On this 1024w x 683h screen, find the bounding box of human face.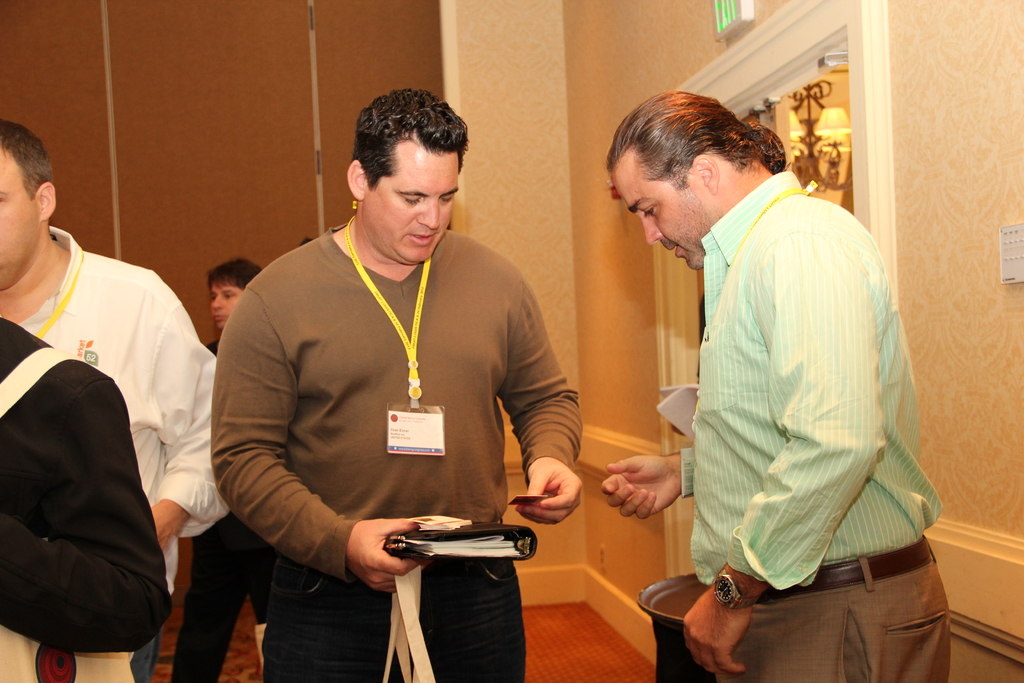
Bounding box: 0 126 53 264.
